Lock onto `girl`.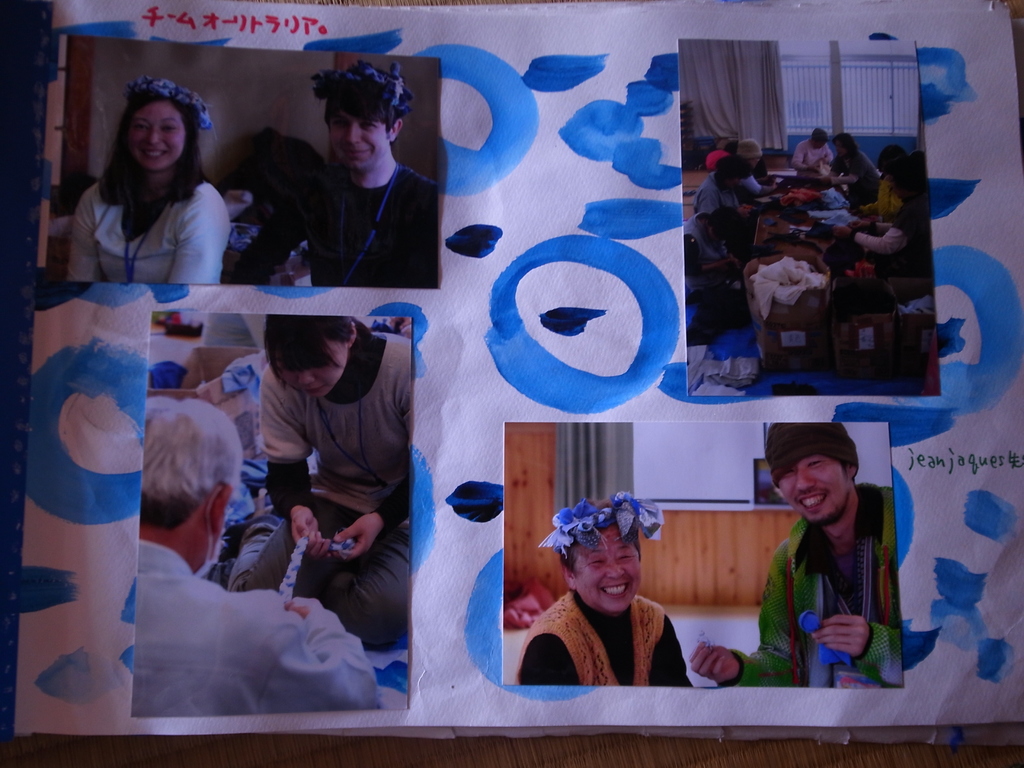
Locked: x1=232 y1=311 x2=419 y2=657.
